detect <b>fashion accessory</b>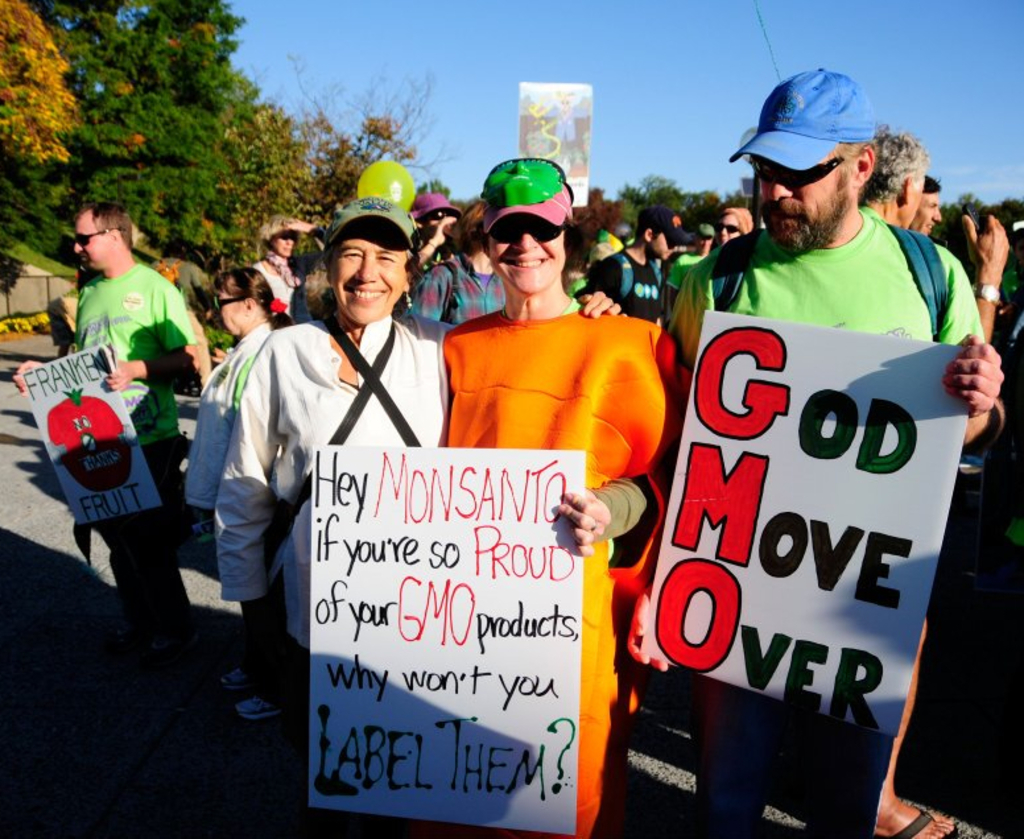
locate(639, 204, 695, 244)
